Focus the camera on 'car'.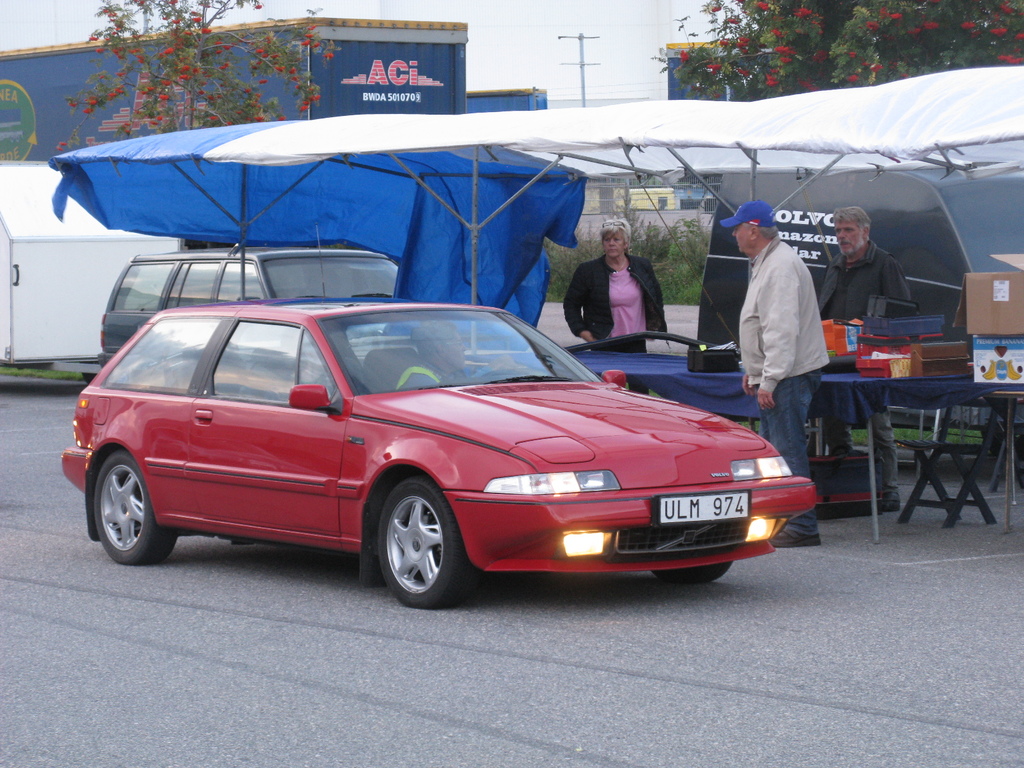
Focus region: (95,238,397,362).
